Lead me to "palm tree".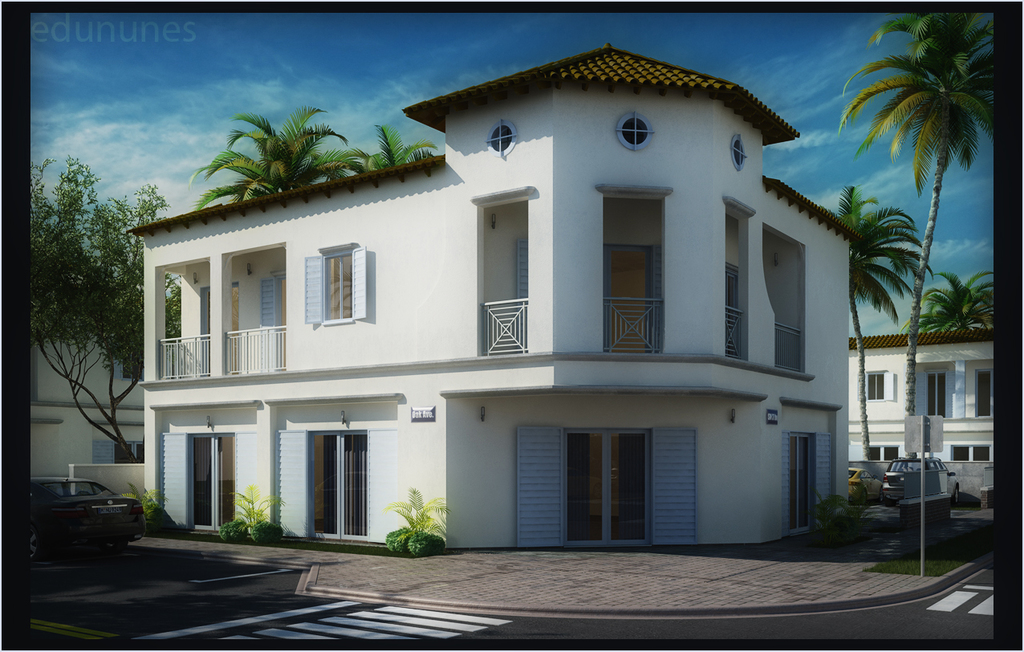
Lead to <box>198,109,341,186</box>.
